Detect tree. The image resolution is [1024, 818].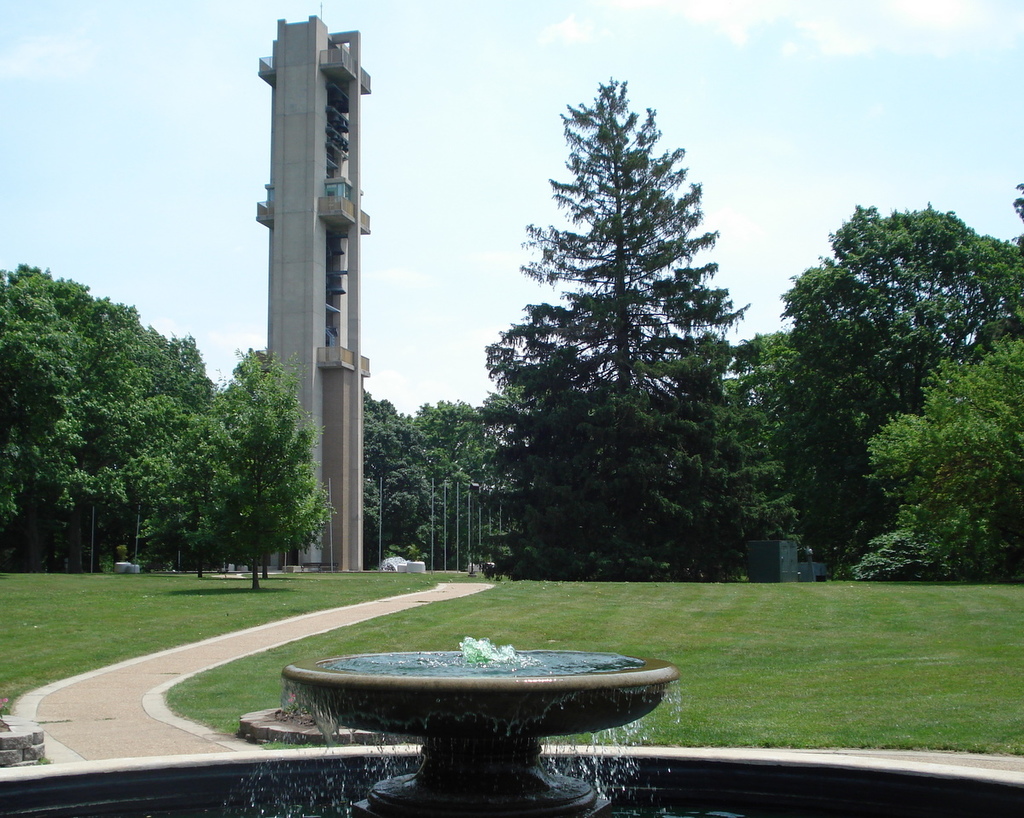
{"x1": 191, "y1": 335, "x2": 348, "y2": 599}.
